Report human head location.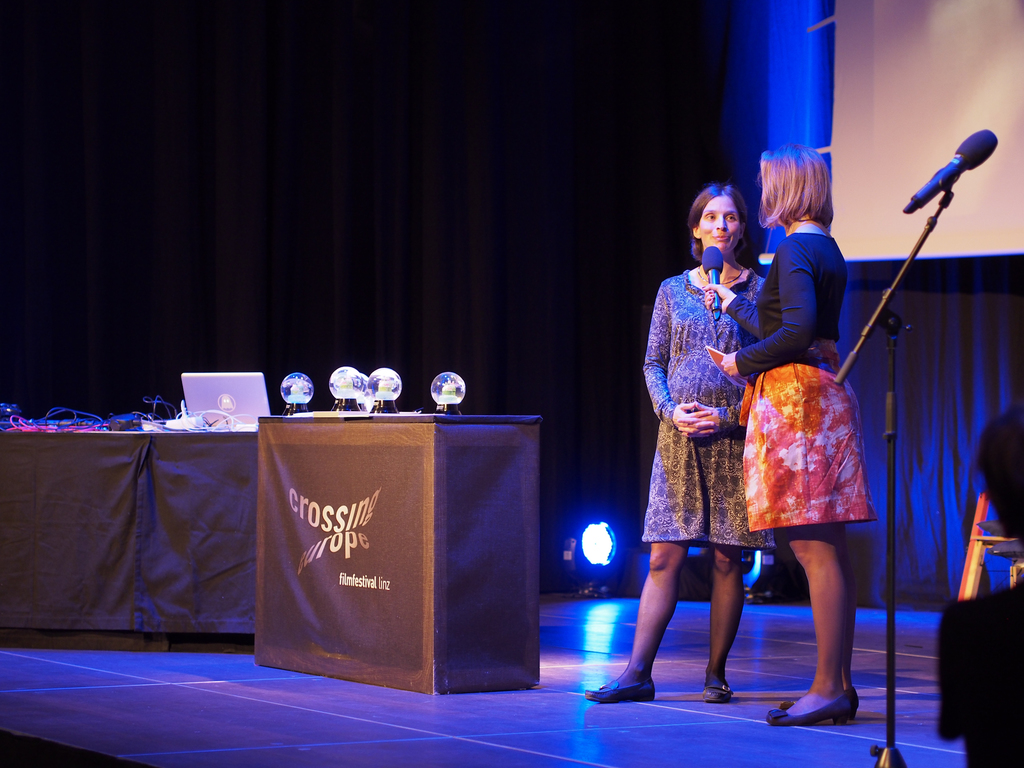
Report: {"left": 686, "top": 180, "right": 764, "bottom": 275}.
